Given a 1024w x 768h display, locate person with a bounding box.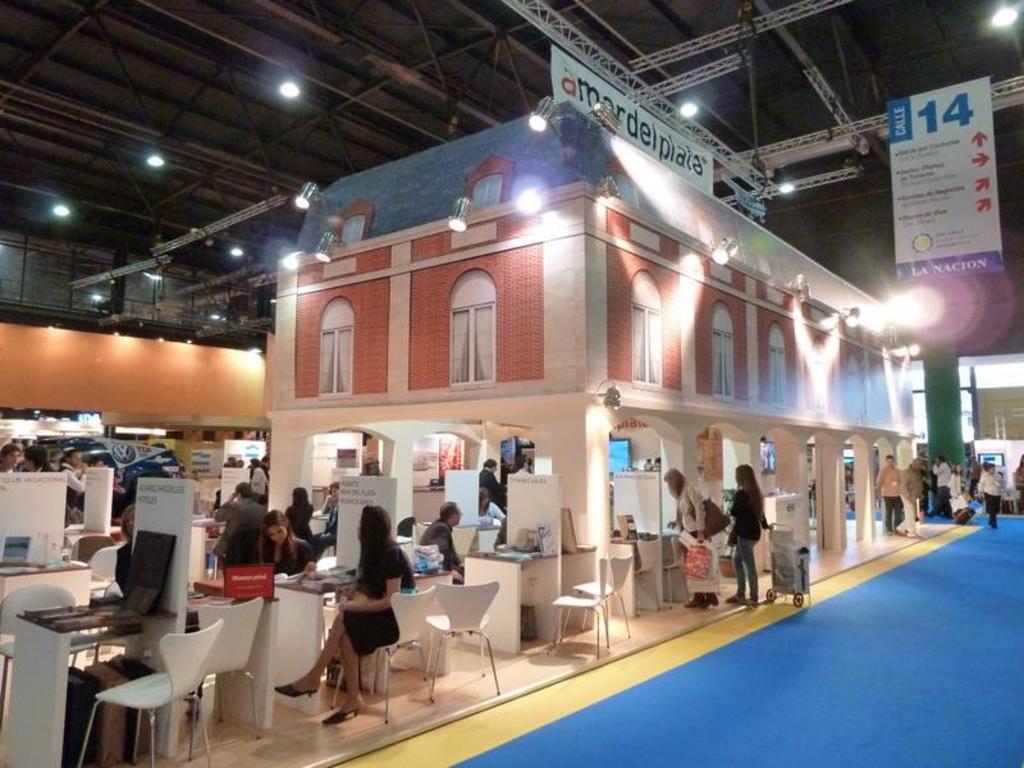
Located: crop(268, 494, 419, 719).
